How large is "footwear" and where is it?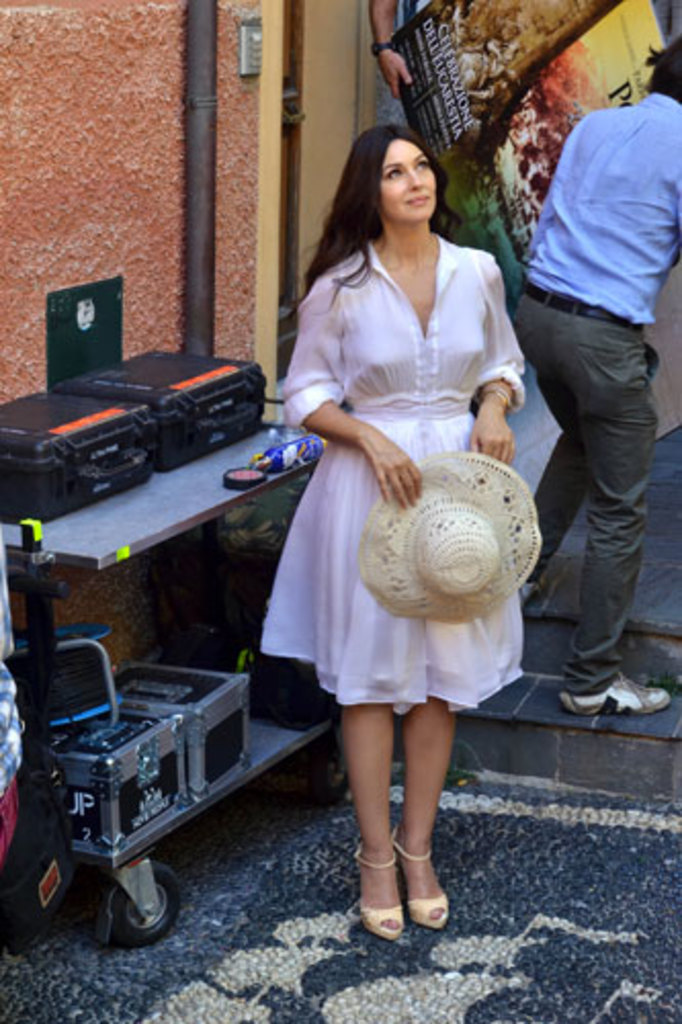
Bounding box: (522,584,545,600).
